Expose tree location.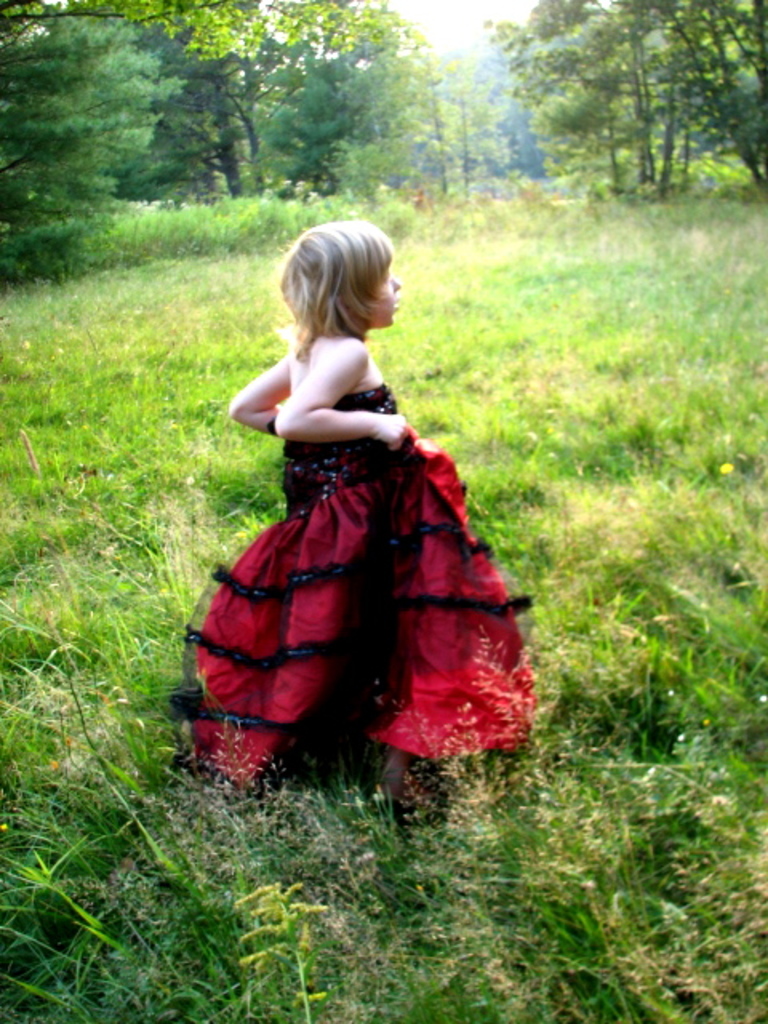
Exposed at detection(624, 0, 707, 198).
